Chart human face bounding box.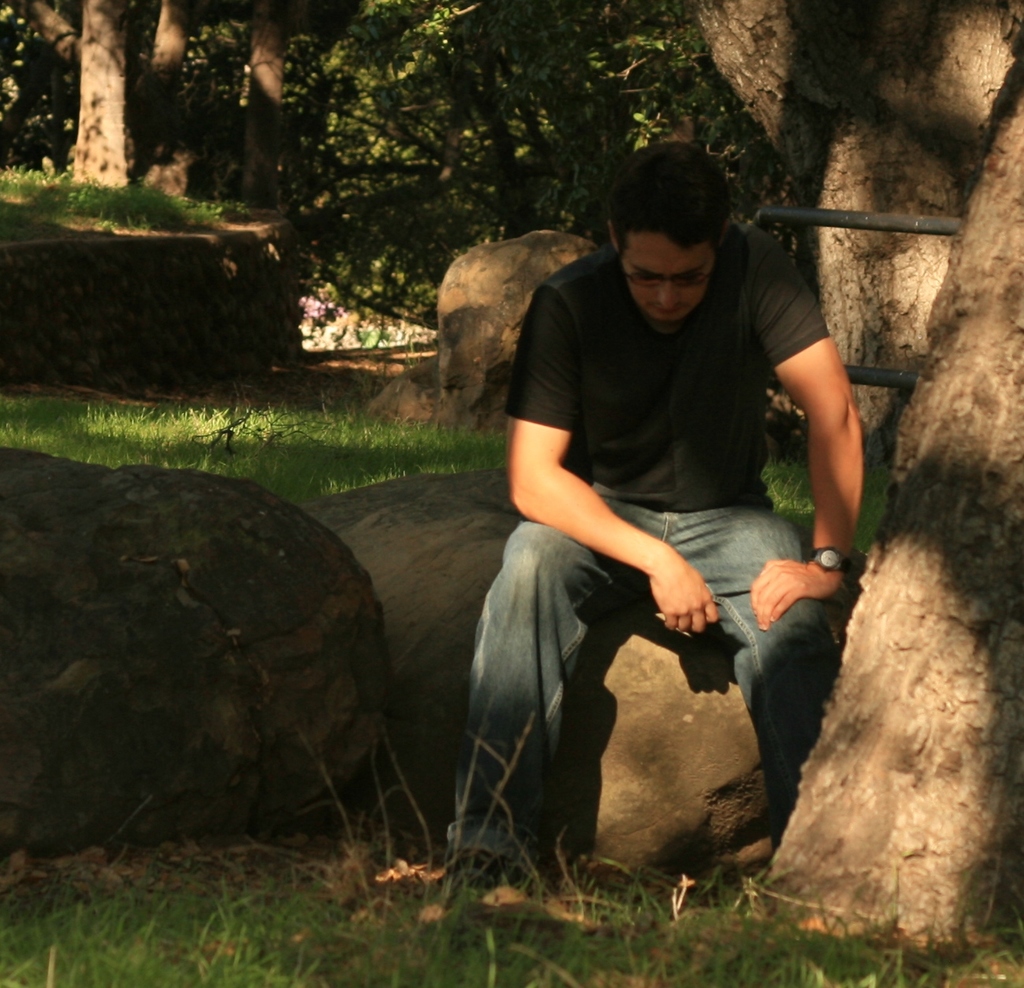
Charted: bbox(621, 227, 714, 329).
